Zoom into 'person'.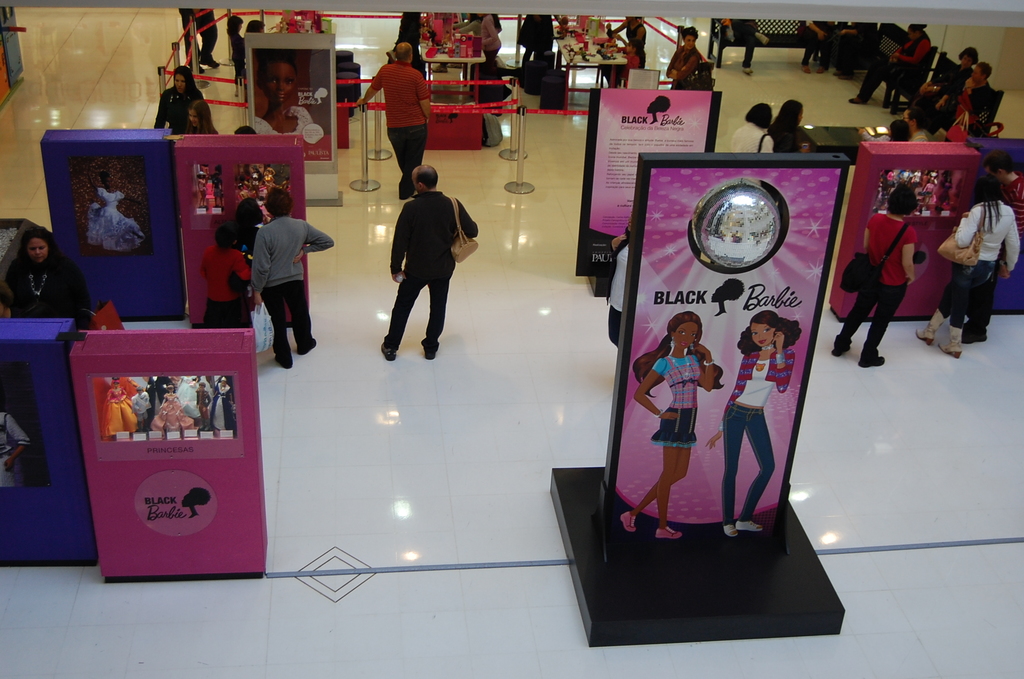
Zoom target: box(901, 44, 980, 129).
